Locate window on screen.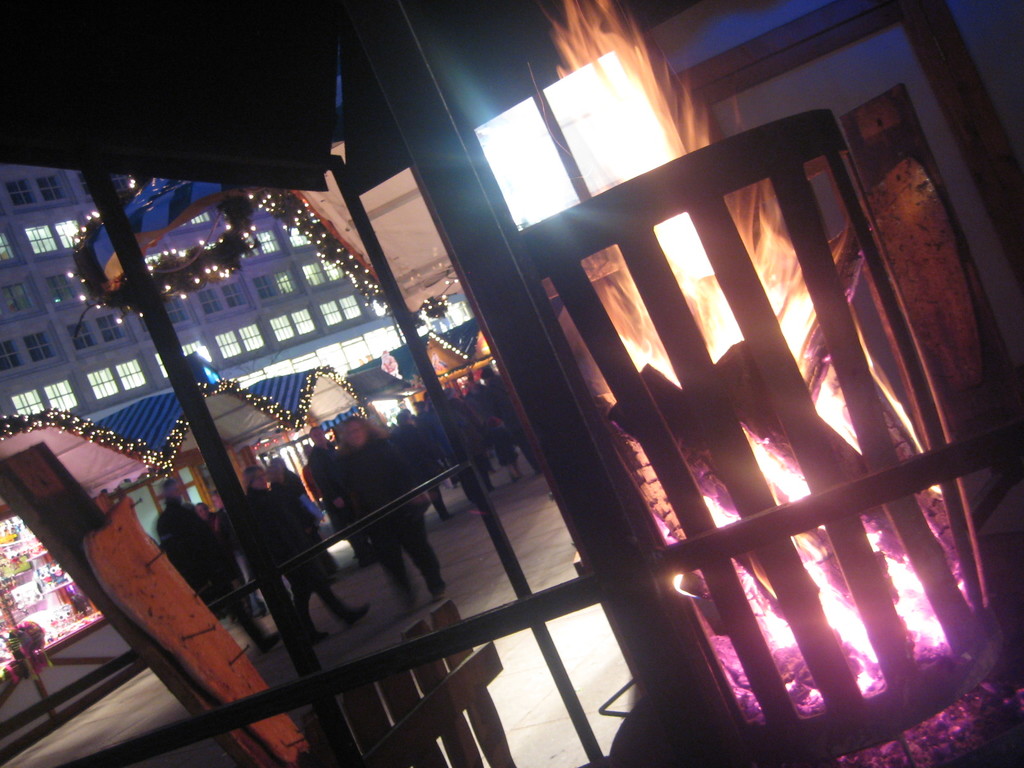
On screen at bbox(7, 389, 48, 420).
